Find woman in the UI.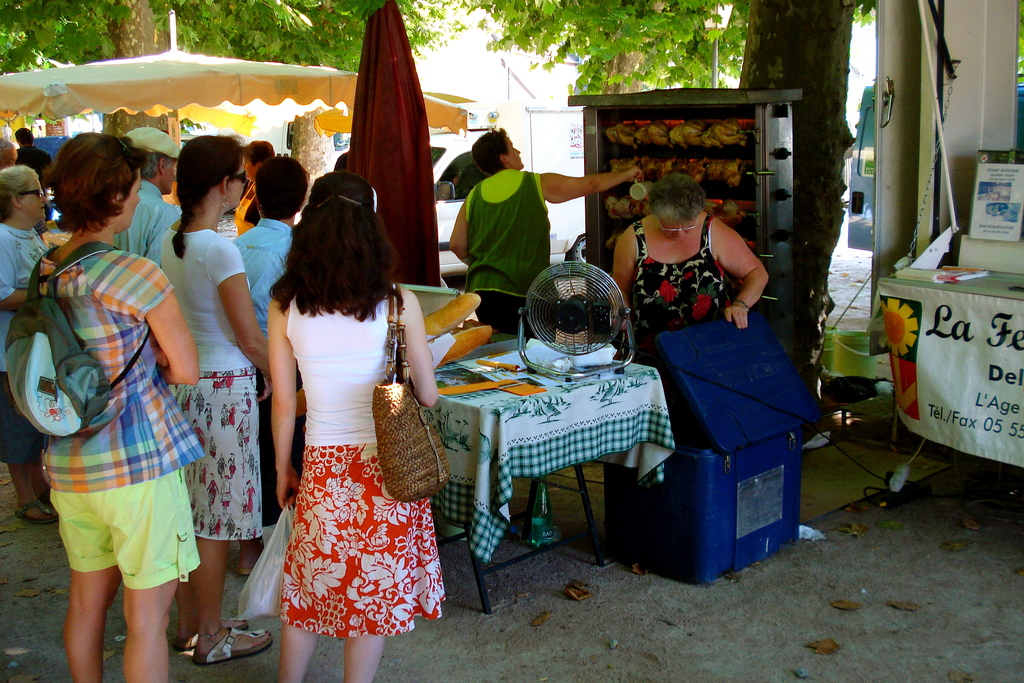
UI element at bbox=(152, 136, 278, 668).
